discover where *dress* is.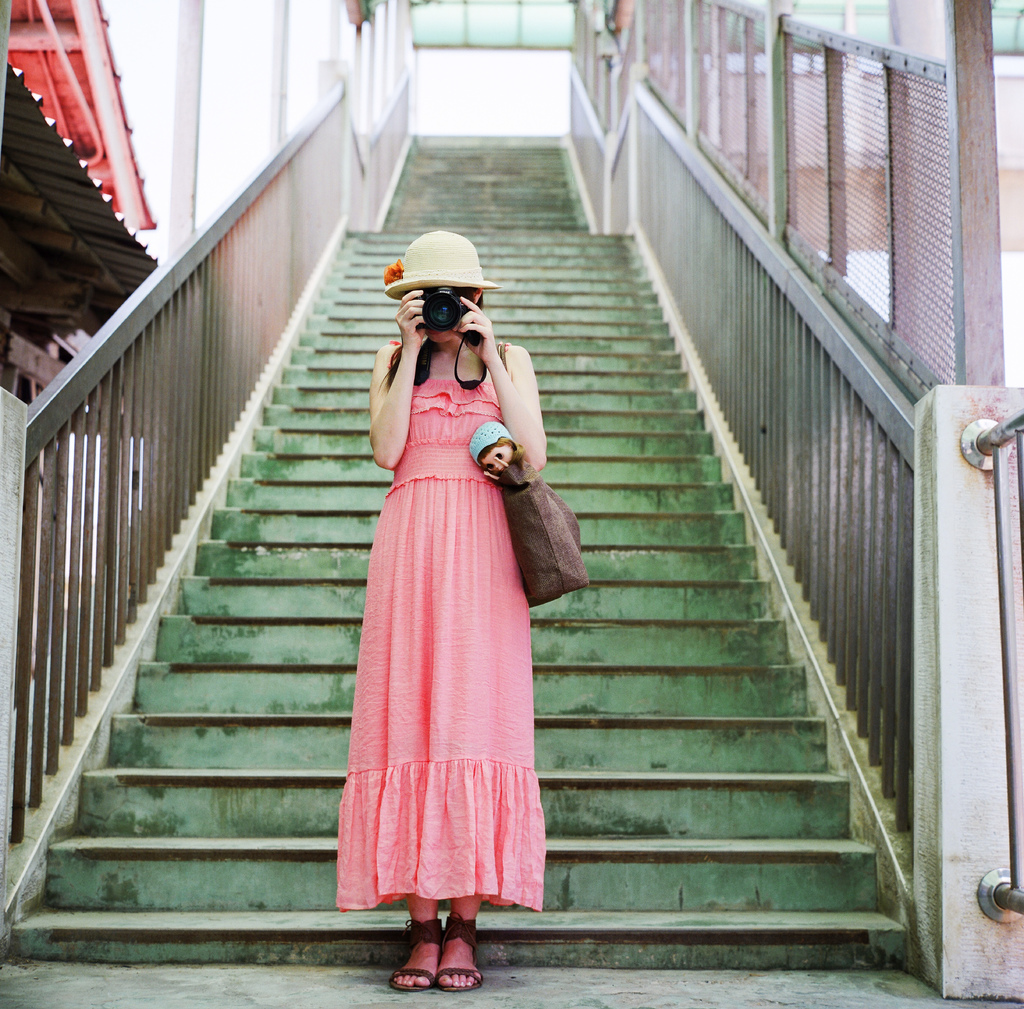
Discovered at <box>337,382,541,907</box>.
